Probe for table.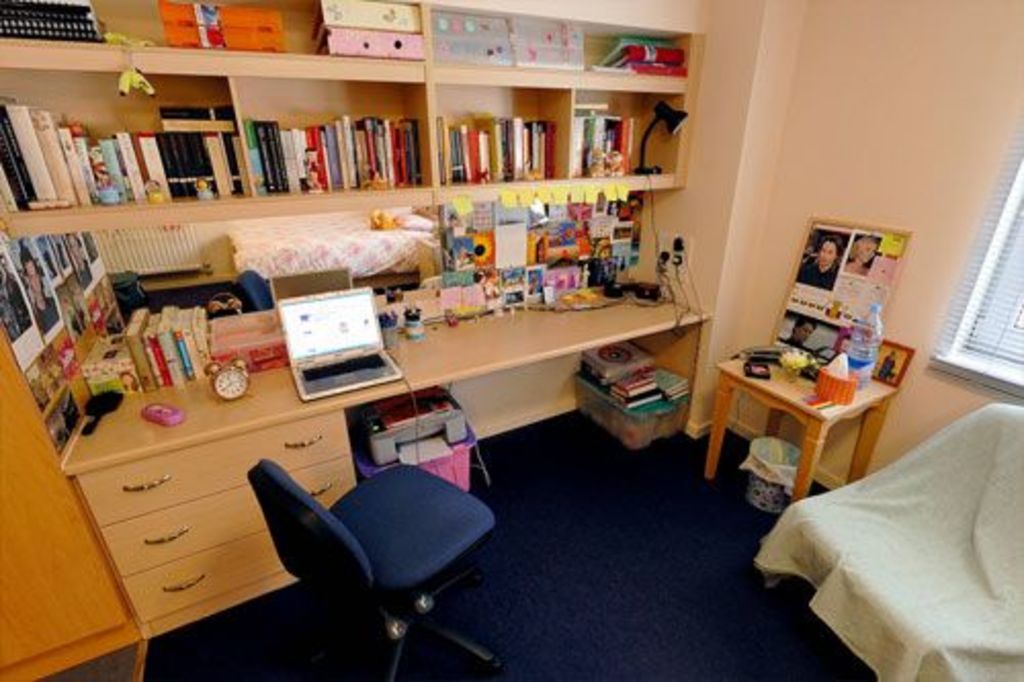
Probe result: 63,260,707,653.
